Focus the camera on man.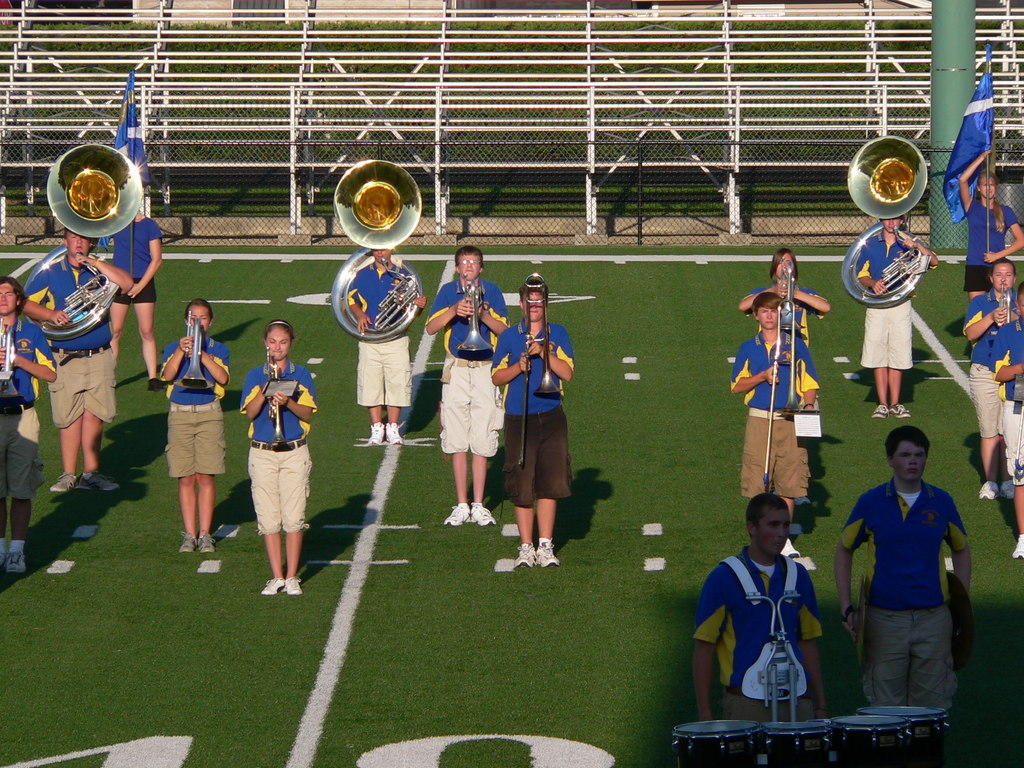
Focus region: 106/205/160/380.
